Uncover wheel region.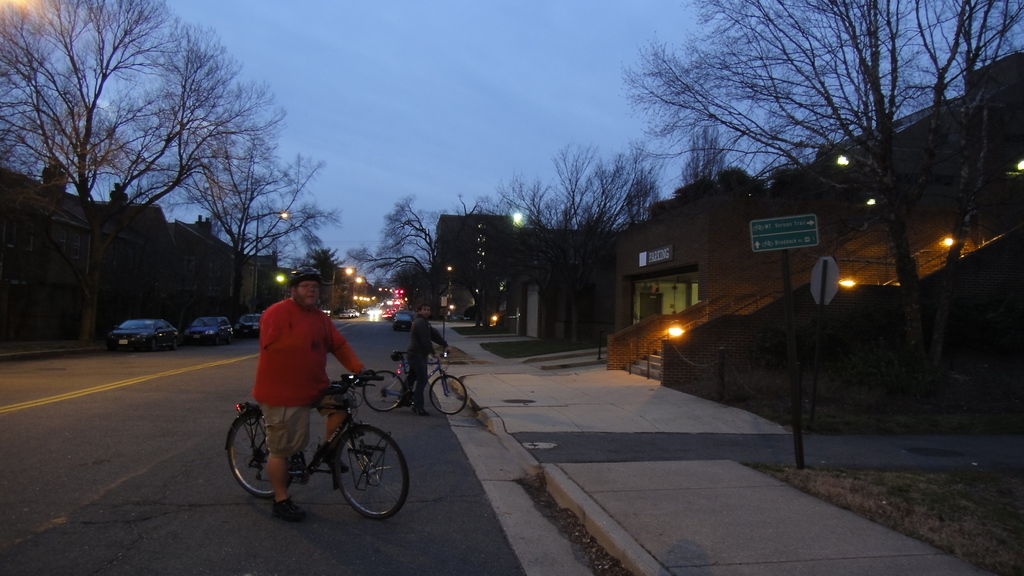
Uncovered: bbox(359, 367, 403, 415).
